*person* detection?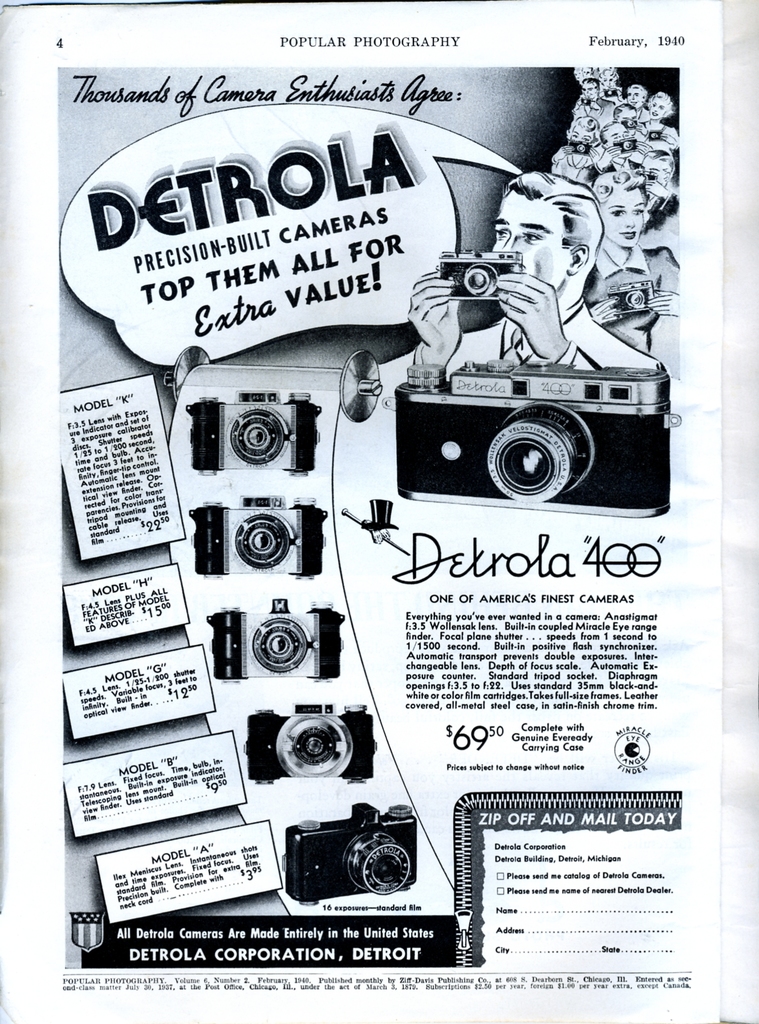
380 168 663 404
